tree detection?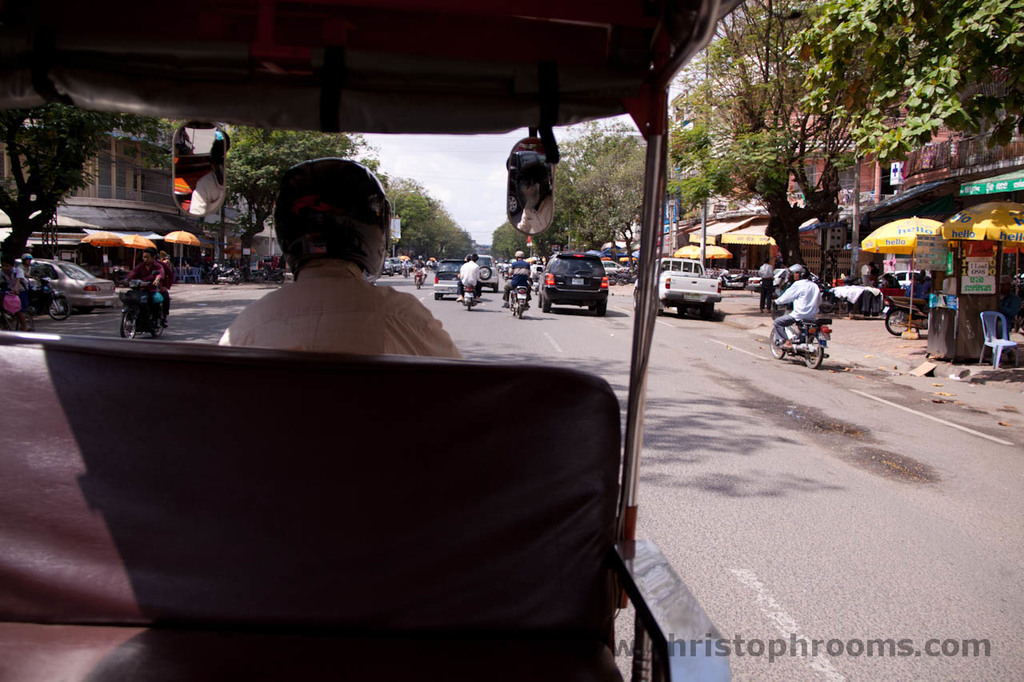
(653,0,842,276)
